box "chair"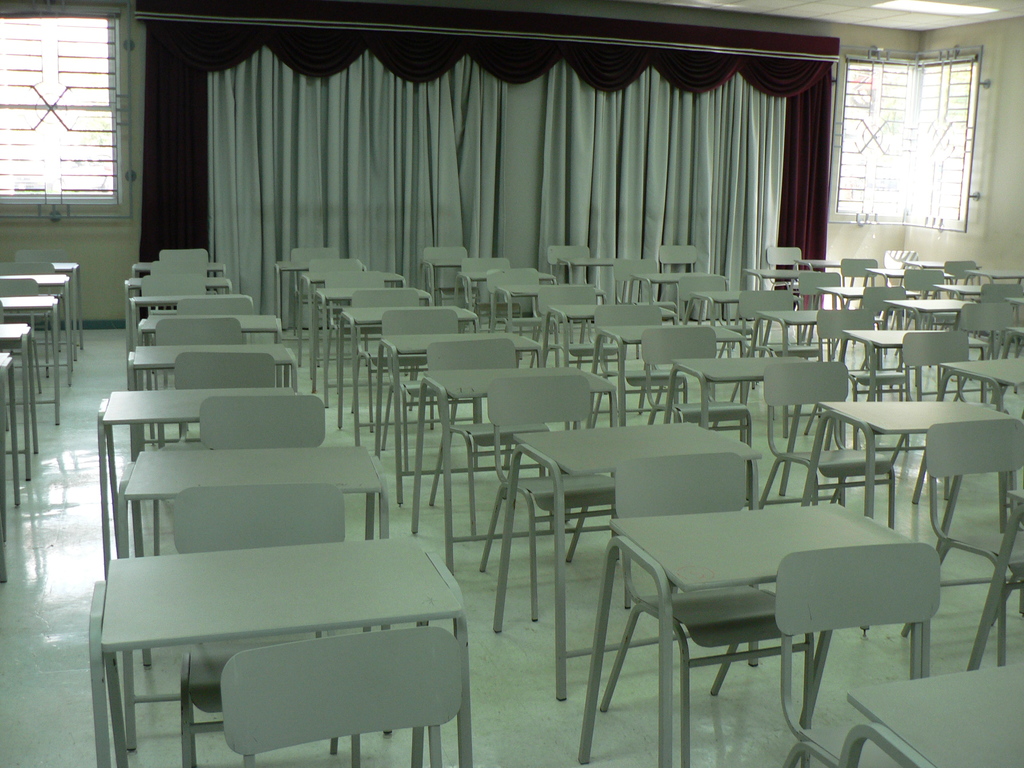
locate(15, 245, 68, 360)
